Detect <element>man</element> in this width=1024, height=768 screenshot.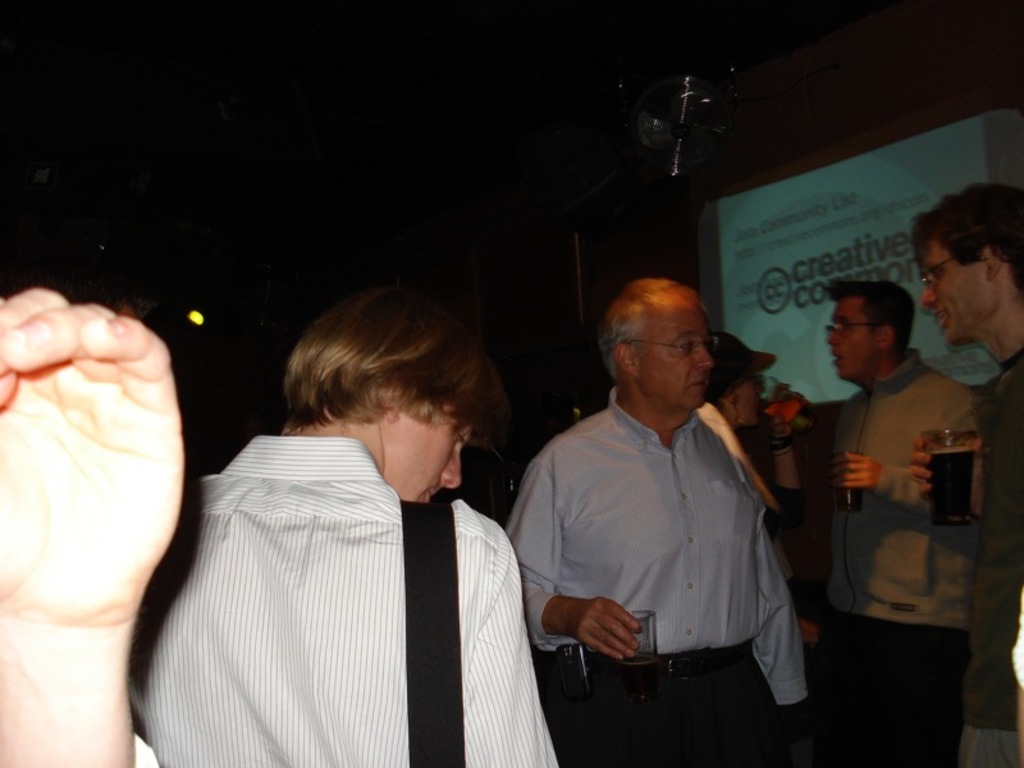
Detection: [x1=808, y1=280, x2=988, y2=767].
